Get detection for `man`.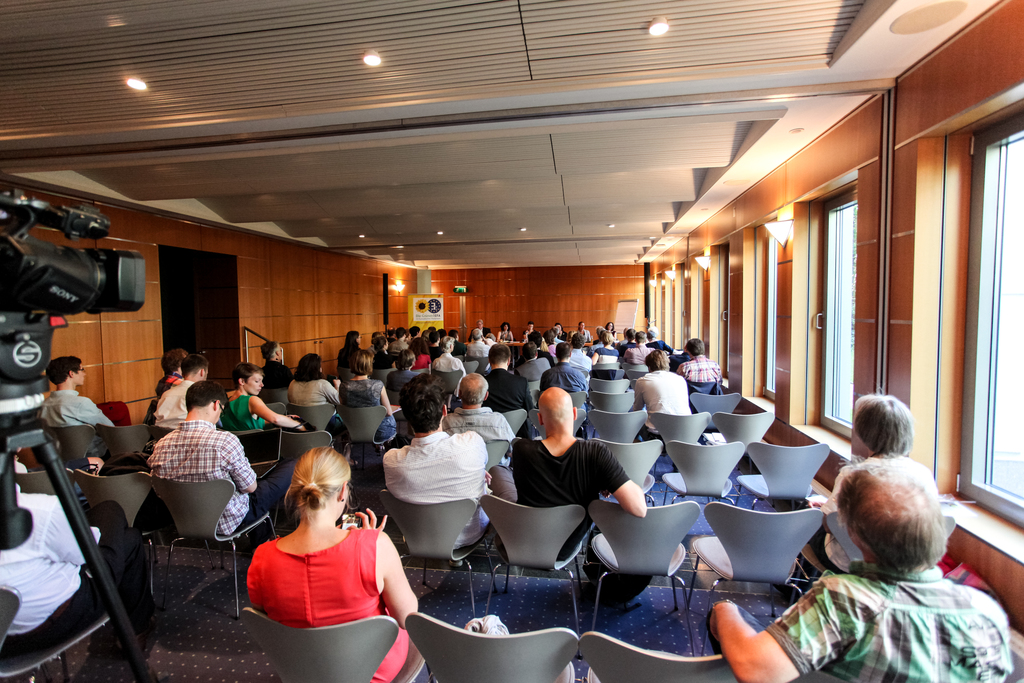
Detection: (x1=678, y1=337, x2=724, y2=395).
